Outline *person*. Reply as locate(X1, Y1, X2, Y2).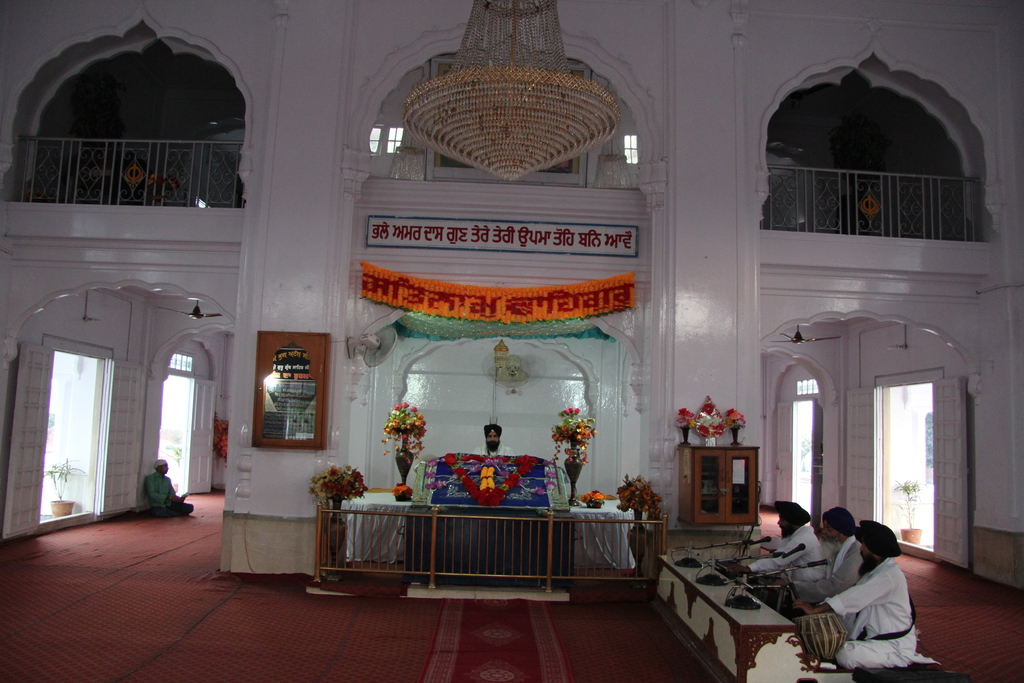
locate(719, 498, 828, 579).
